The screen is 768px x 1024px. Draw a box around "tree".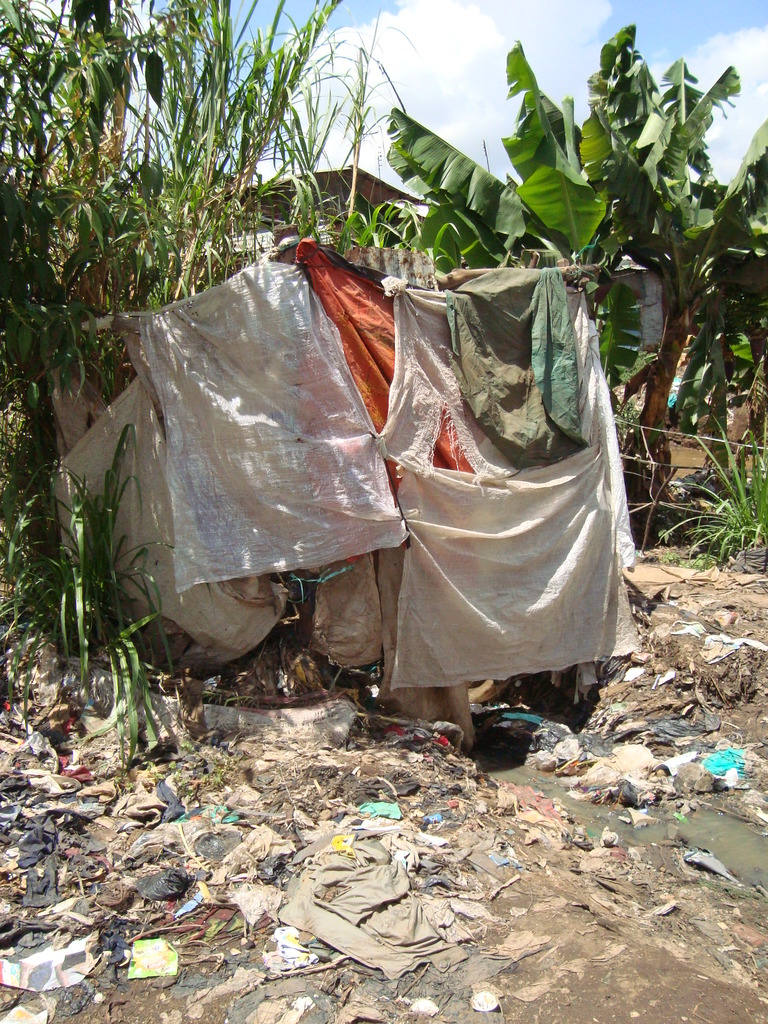
[0,0,365,514].
